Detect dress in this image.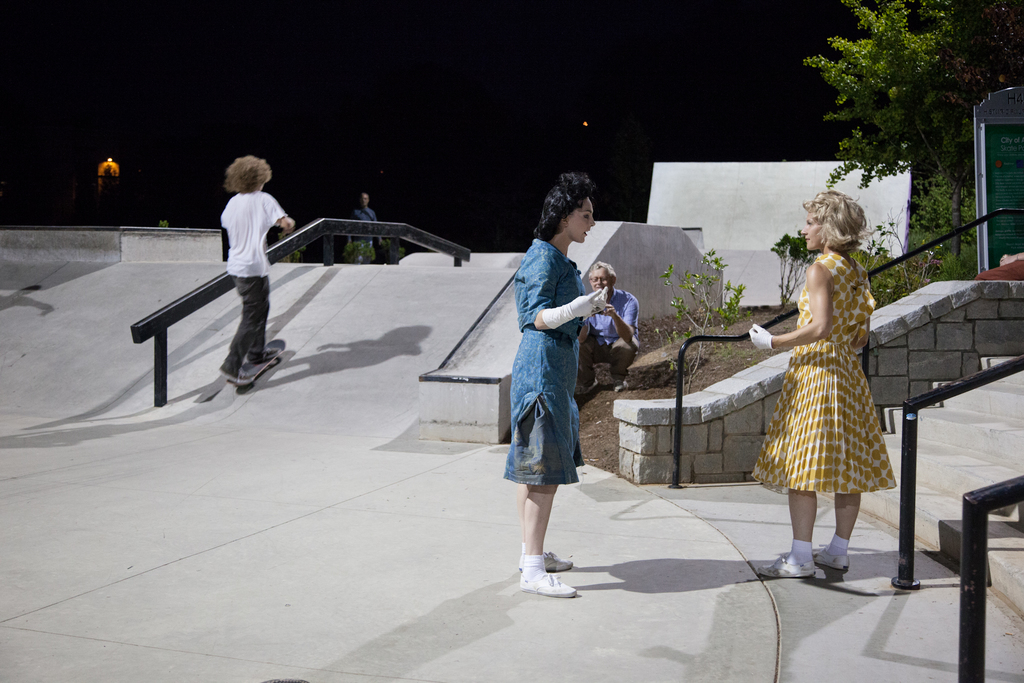
Detection: select_region(750, 252, 900, 495).
